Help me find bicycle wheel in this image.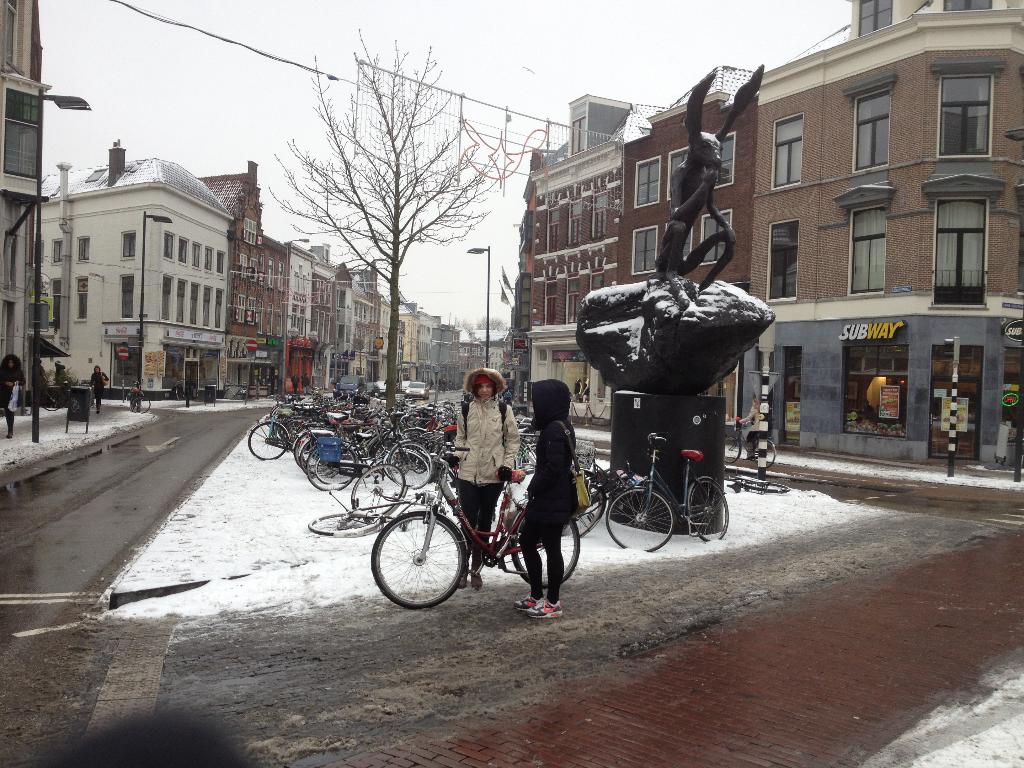
Found it: region(608, 486, 676, 563).
